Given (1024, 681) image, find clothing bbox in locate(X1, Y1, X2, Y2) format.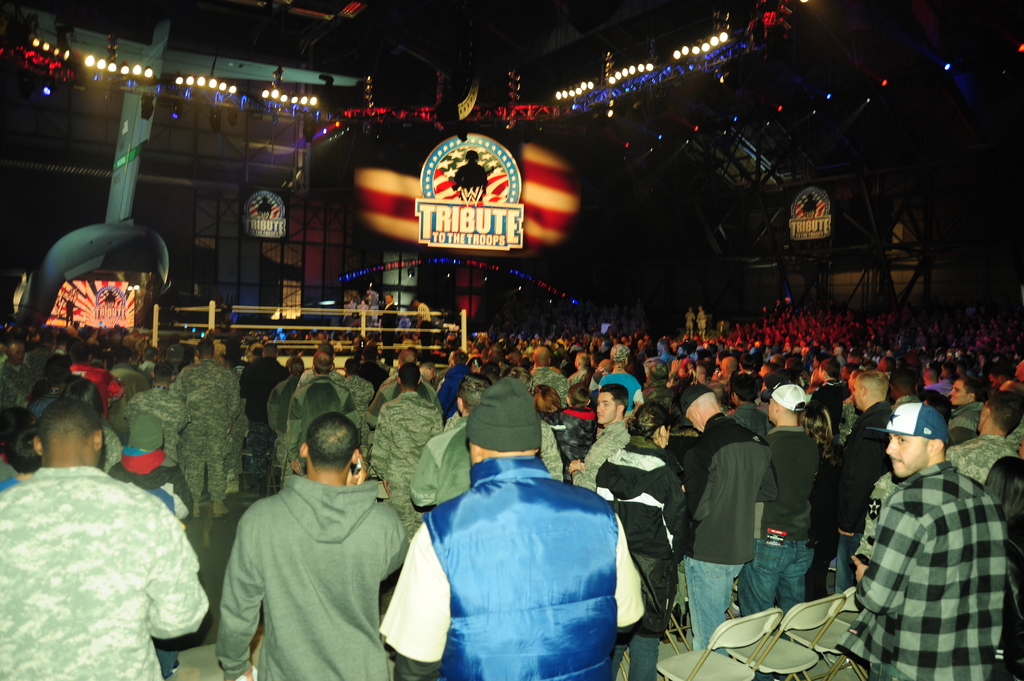
locate(0, 458, 206, 675).
